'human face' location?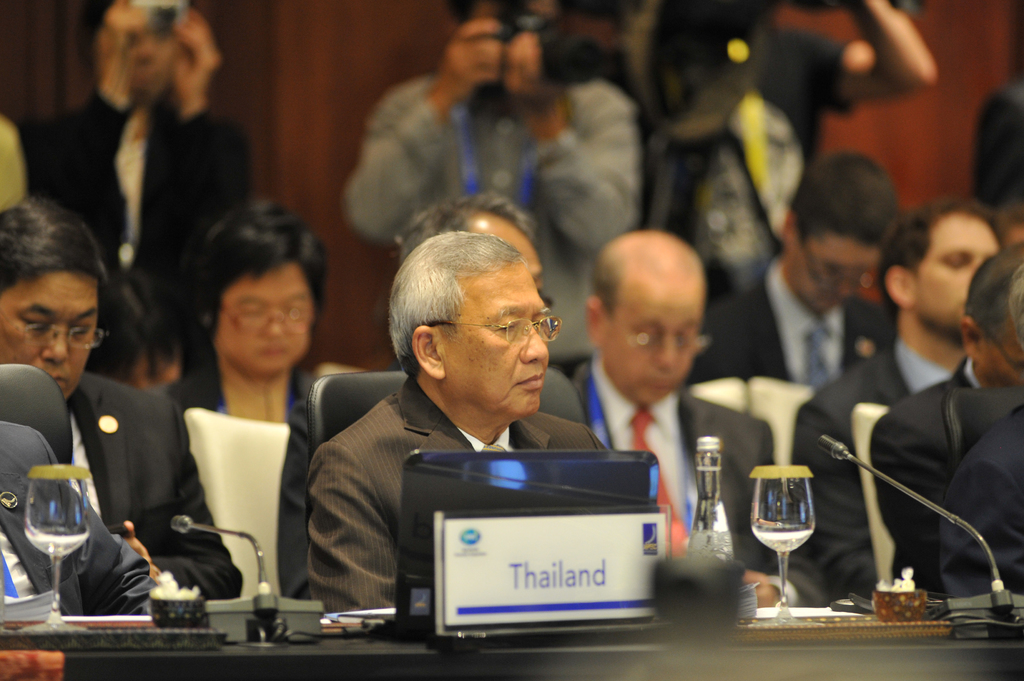
crop(792, 232, 879, 314)
